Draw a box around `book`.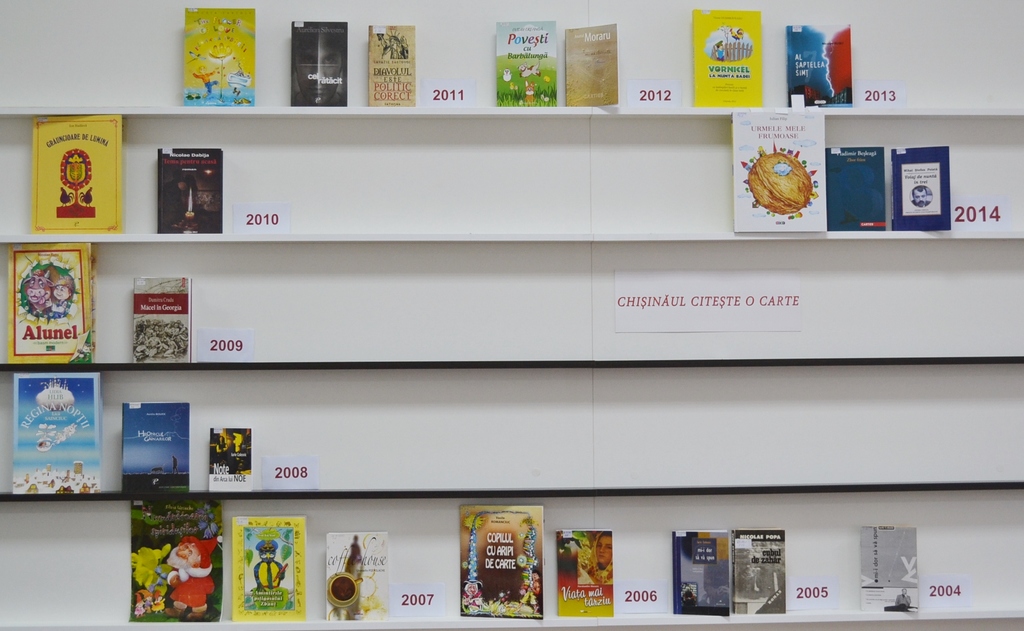
locate(325, 529, 388, 619).
